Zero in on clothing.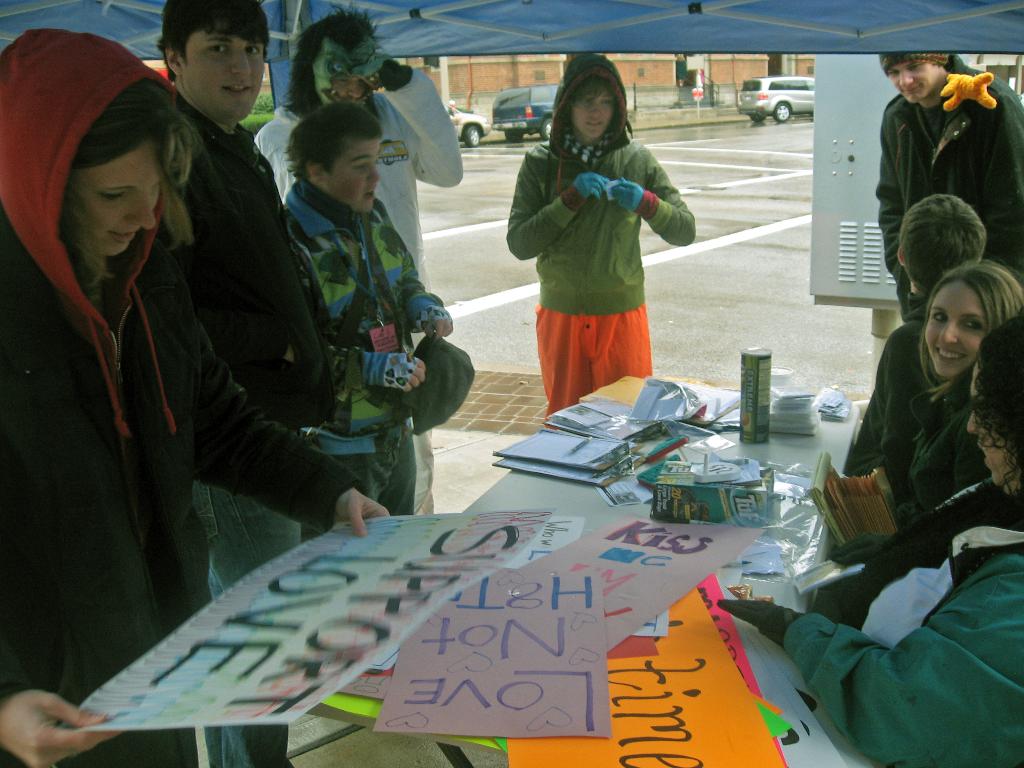
Zeroed in: bbox(174, 90, 330, 767).
